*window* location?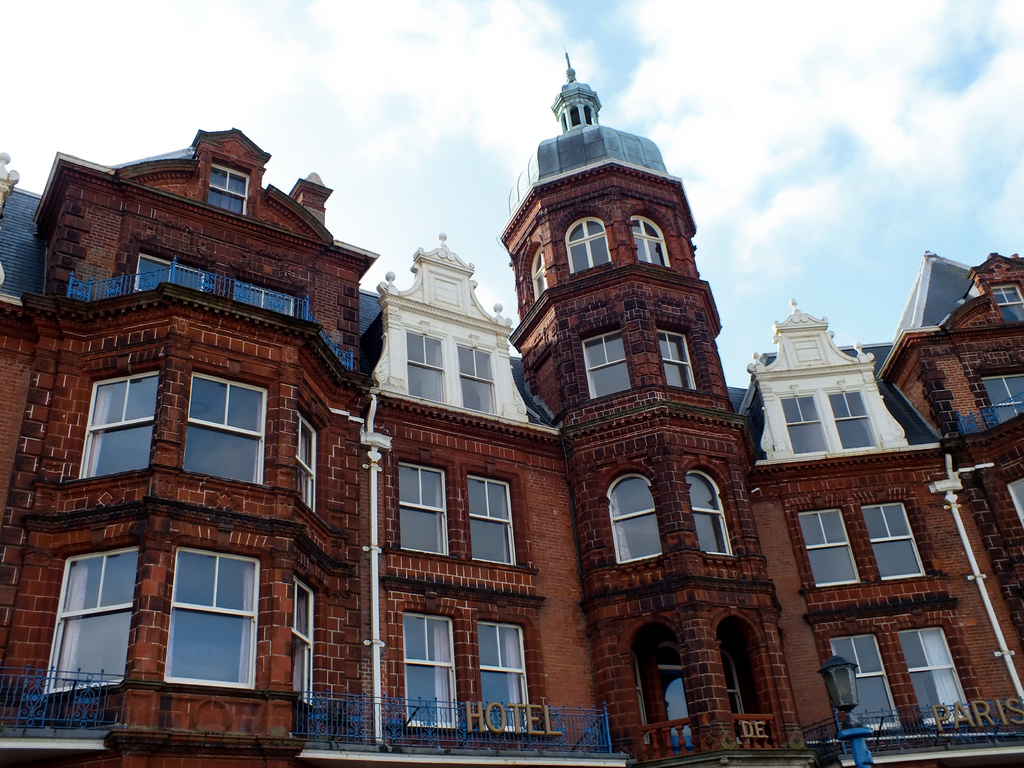
[468, 468, 518, 568]
